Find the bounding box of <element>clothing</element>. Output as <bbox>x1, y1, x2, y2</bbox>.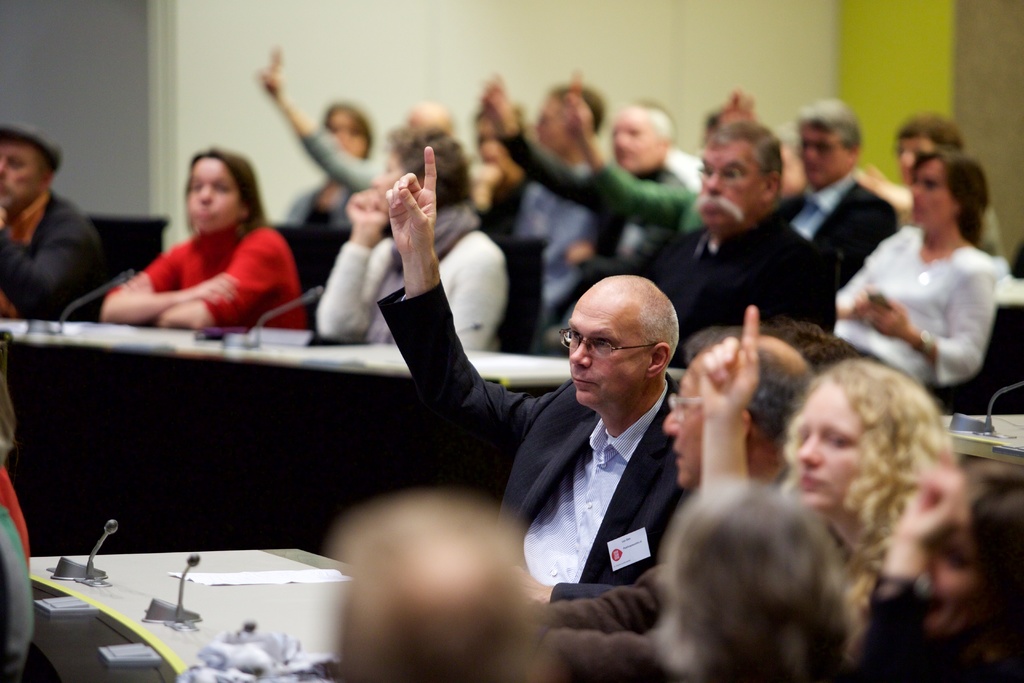
<bbox>532, 507, 911, 674</bbox>.
